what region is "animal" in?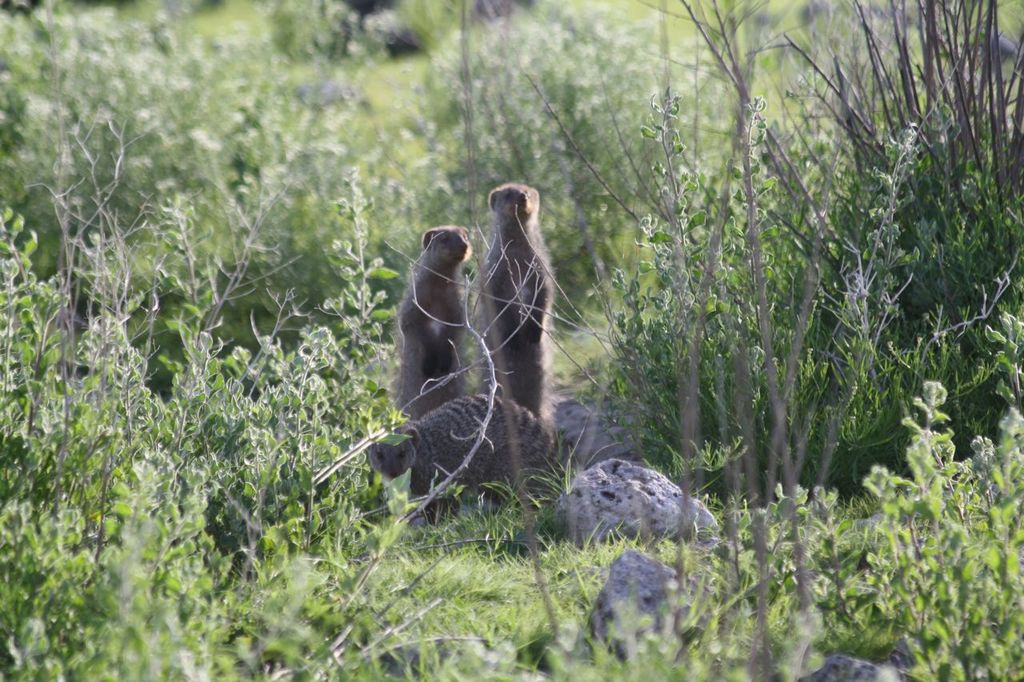
<box>411,221,482,415</box>.
